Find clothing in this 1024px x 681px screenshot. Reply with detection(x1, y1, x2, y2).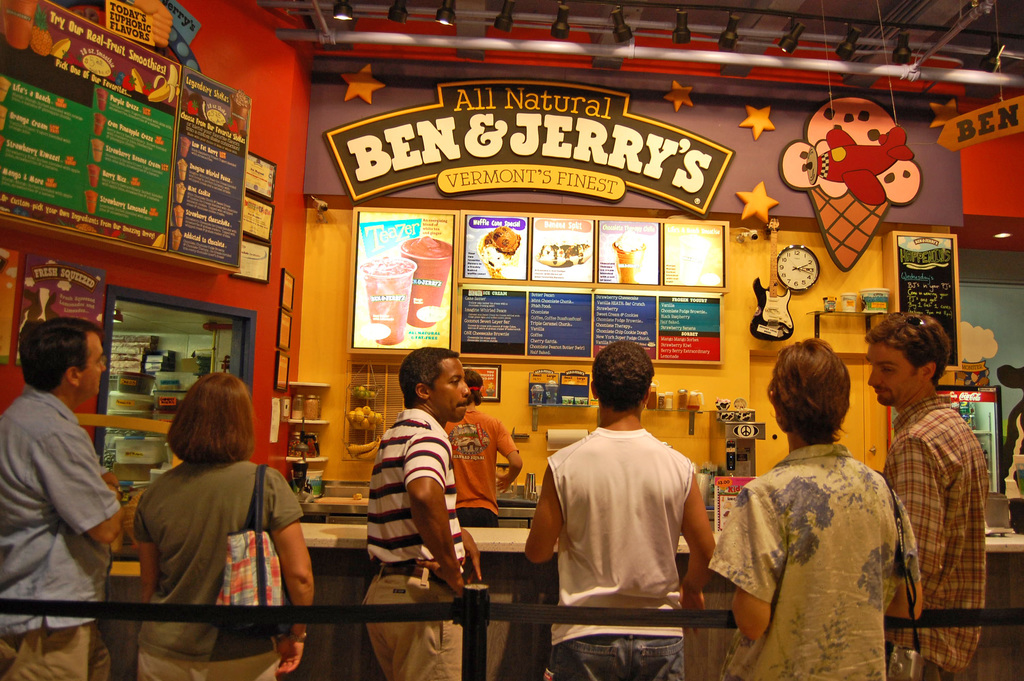
detection(883, 391, 988, 680).
